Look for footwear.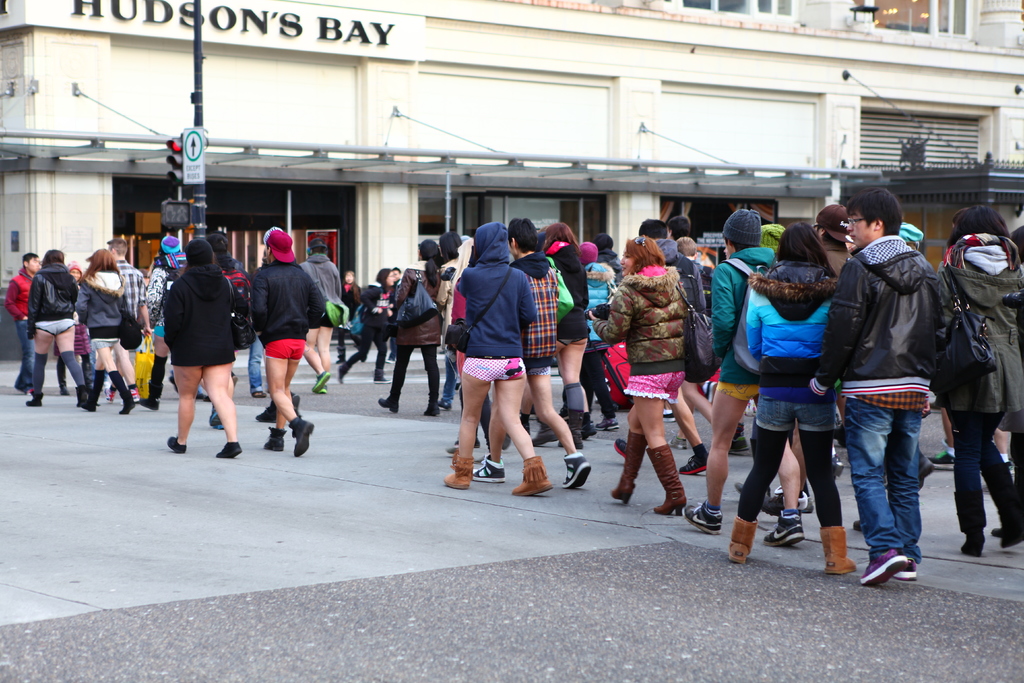
Found: x1=423, y1=400, x2=436, y2=415.
